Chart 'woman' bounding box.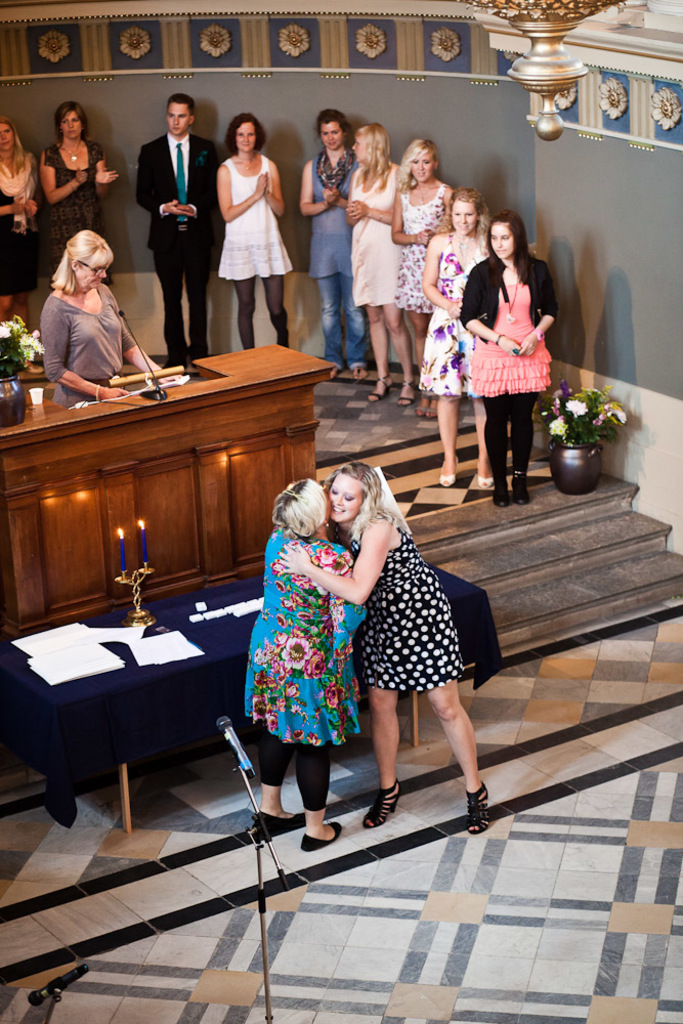
Charted: (298,104,355,376).
